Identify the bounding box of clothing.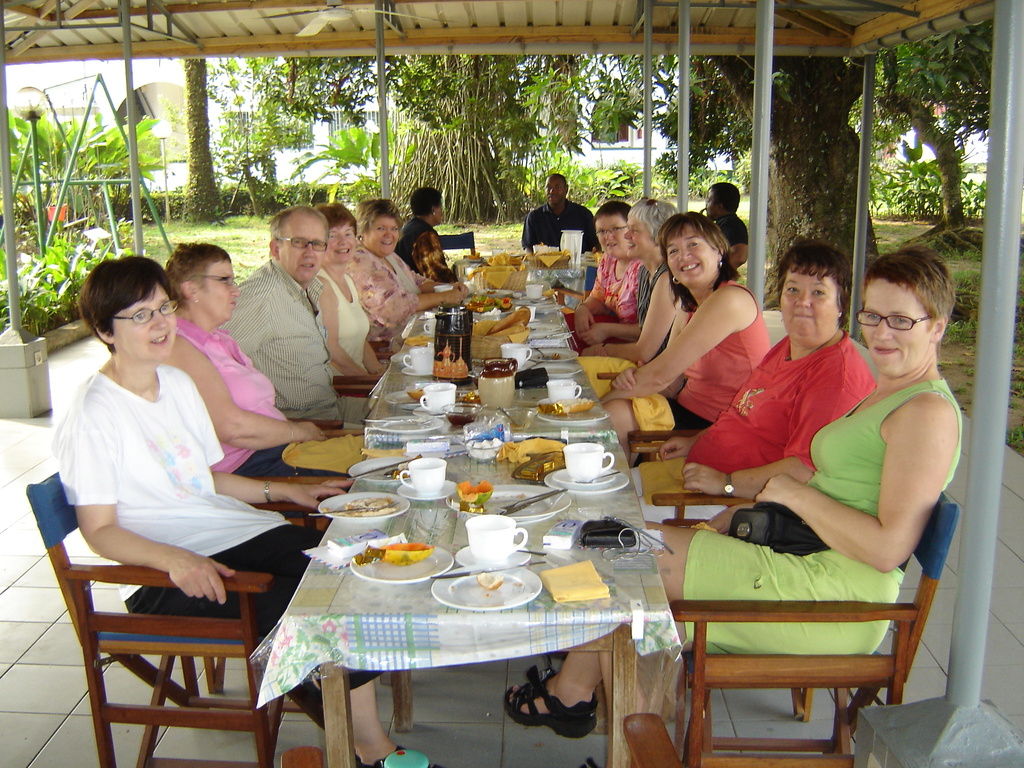
(left=520, top=202, right=601, bottom=264).
